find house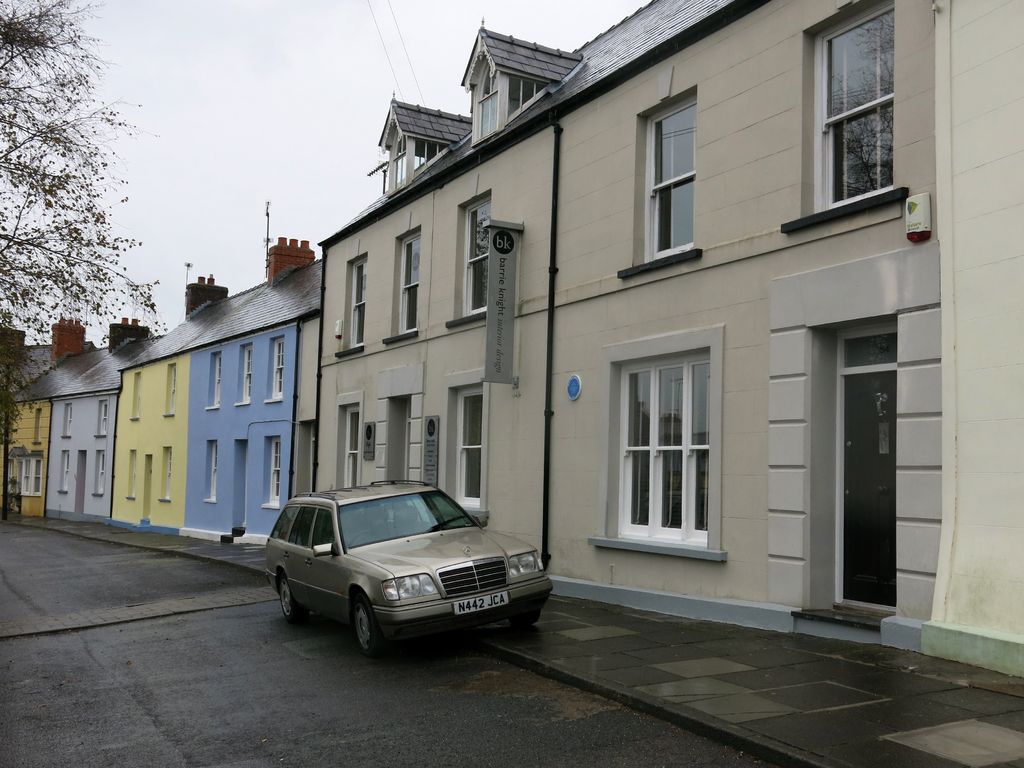
[17,305,138,539]
